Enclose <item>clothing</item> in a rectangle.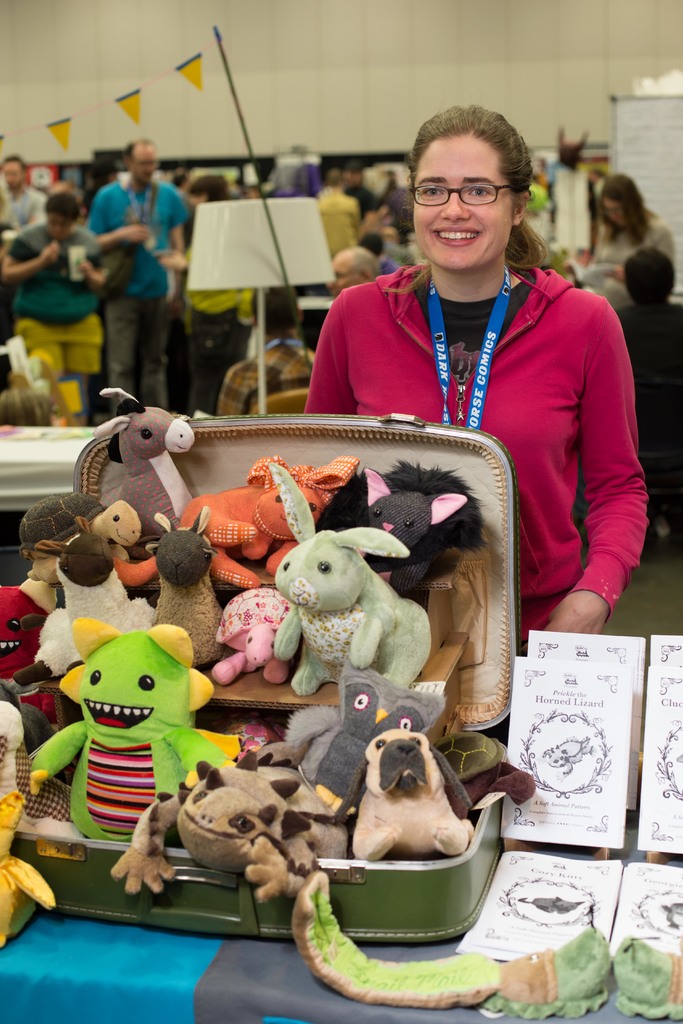
region(171, 209, 250, 412).
